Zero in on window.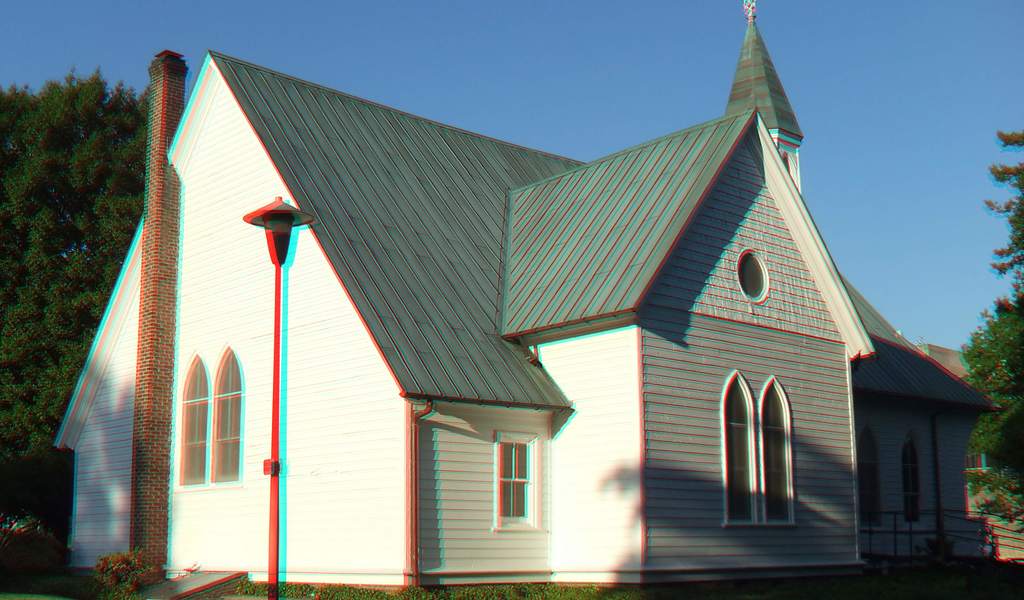
Zeroed in: 180,355,212,485.
